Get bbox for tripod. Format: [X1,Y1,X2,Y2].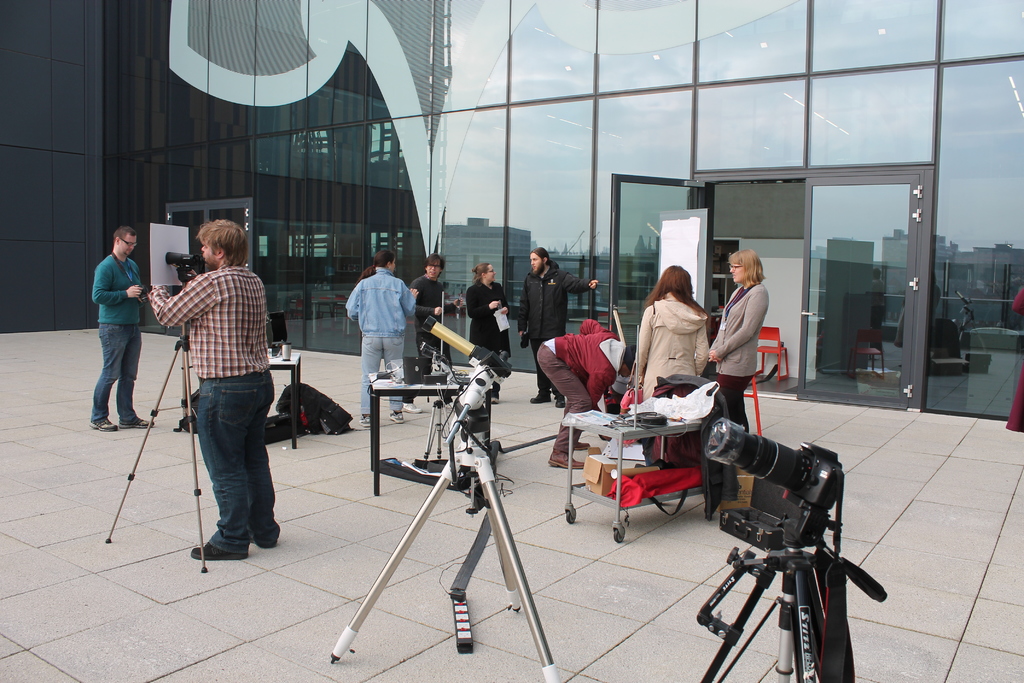
[328,370,566,682].
